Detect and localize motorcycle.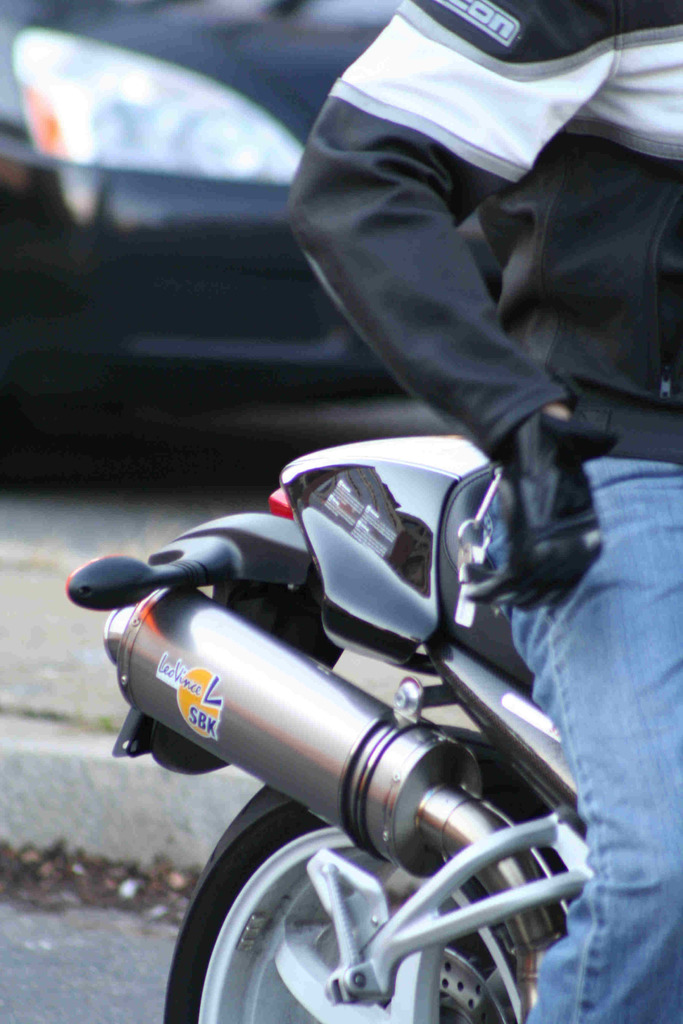
Localized at Rect(64, 433, 593, 1023).
